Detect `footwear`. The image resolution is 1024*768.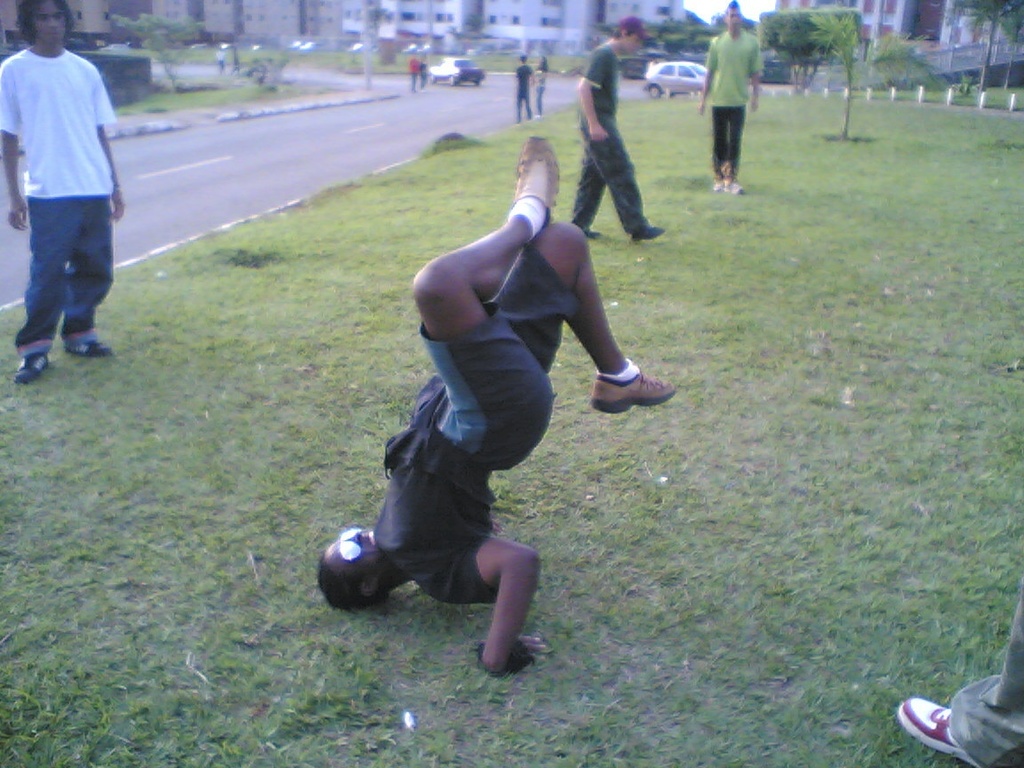
512 133 560 223.
